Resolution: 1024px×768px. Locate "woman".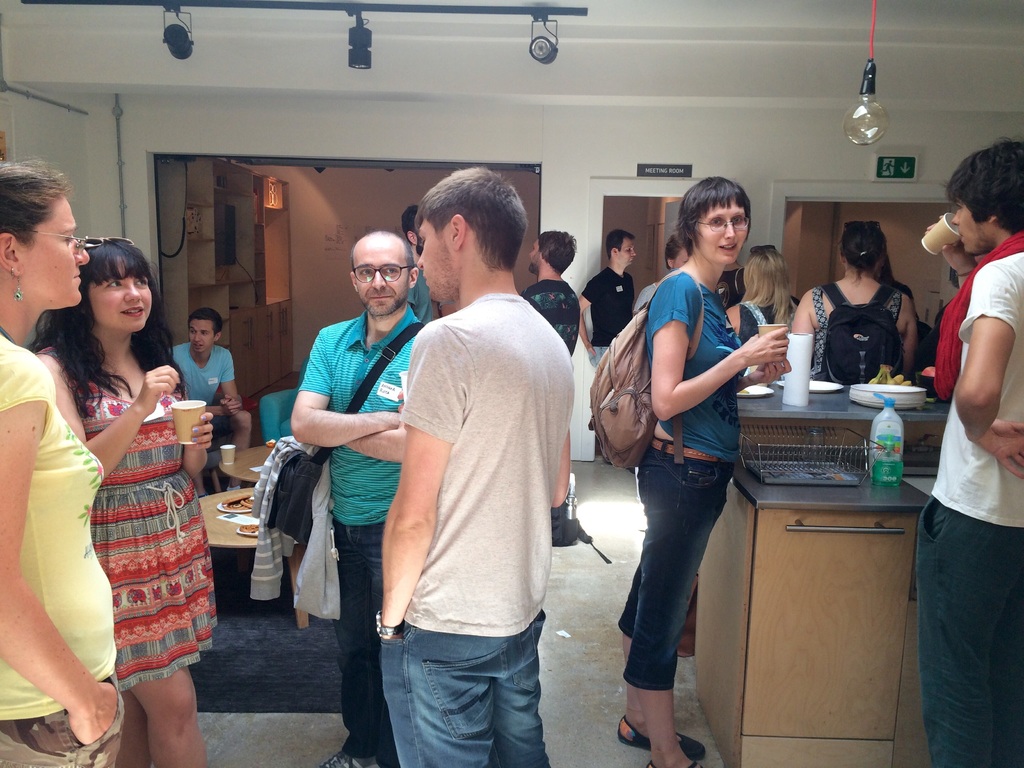
[626, 181, 786, 763].
